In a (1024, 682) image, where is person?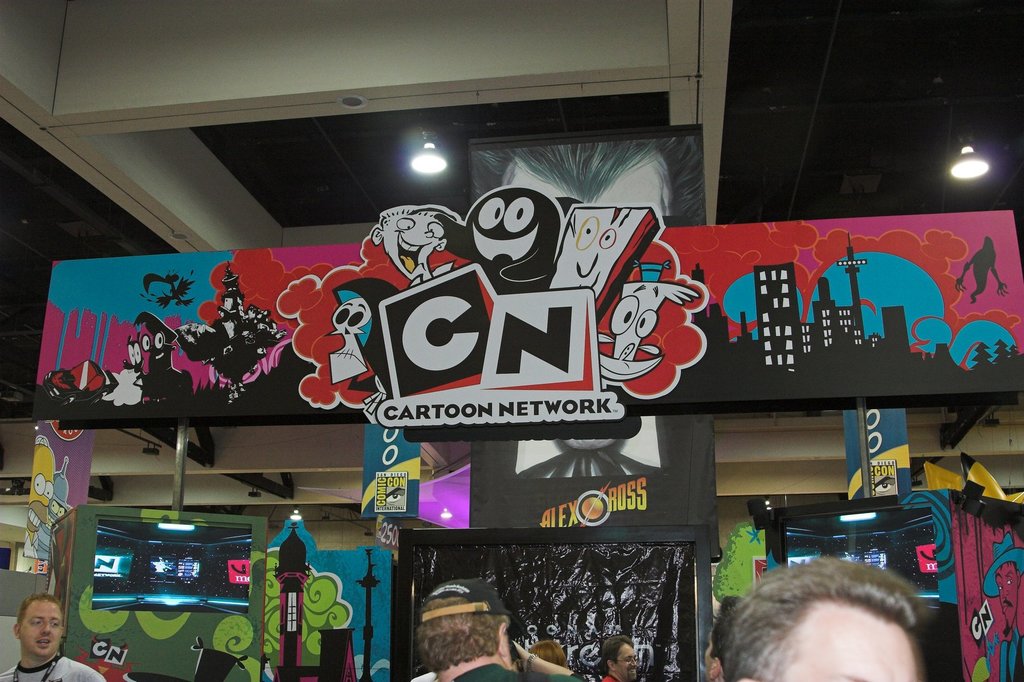
598:631:641:681.
